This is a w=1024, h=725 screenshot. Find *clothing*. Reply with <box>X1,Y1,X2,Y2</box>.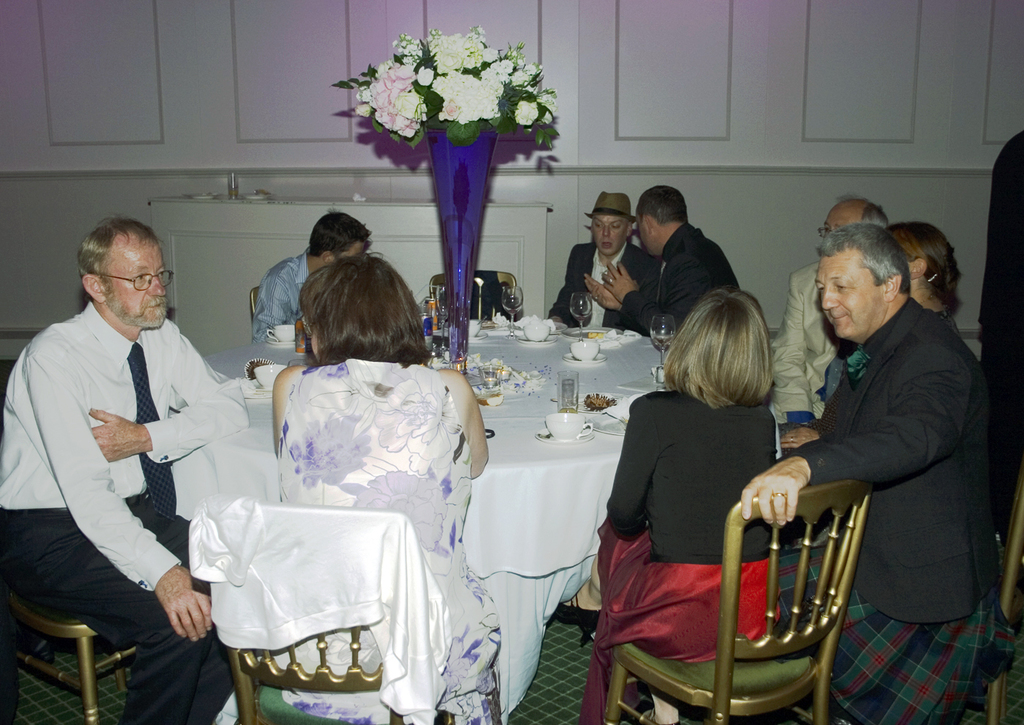
<box>619,223,732,345</box>.
